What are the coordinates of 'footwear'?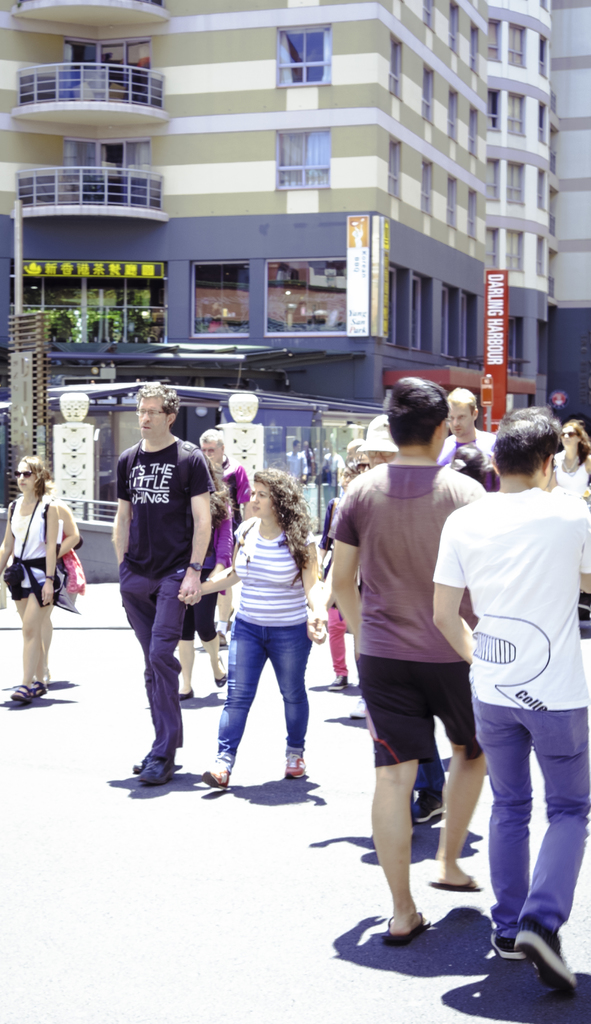
bbox=(217, 628, 227, 646).
